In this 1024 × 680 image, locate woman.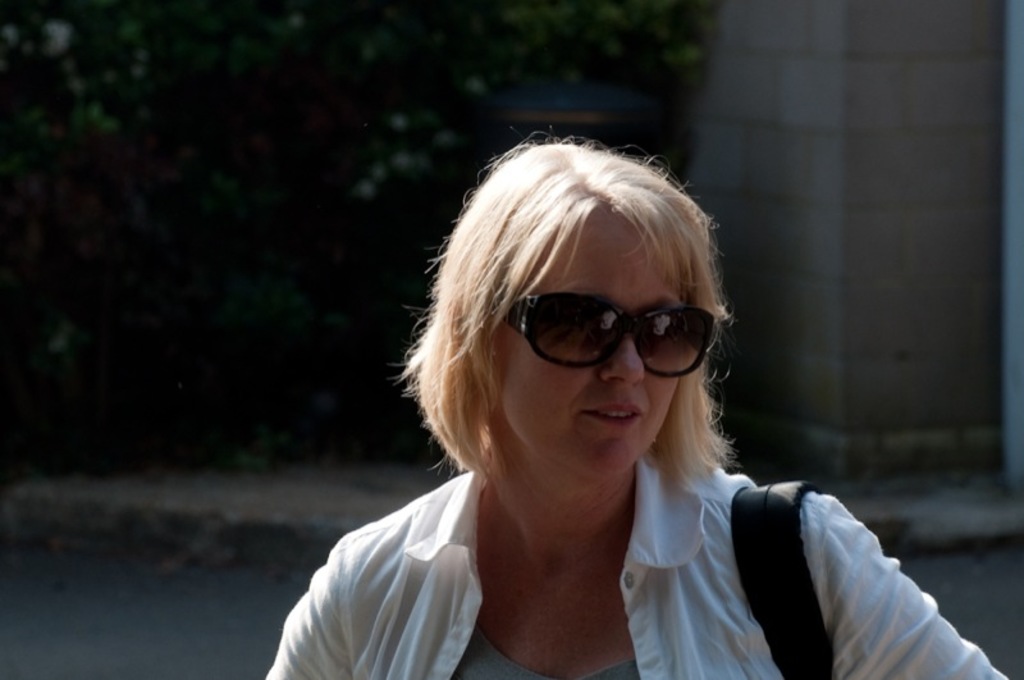
Bounding box: 288, 147, 901, 665.
